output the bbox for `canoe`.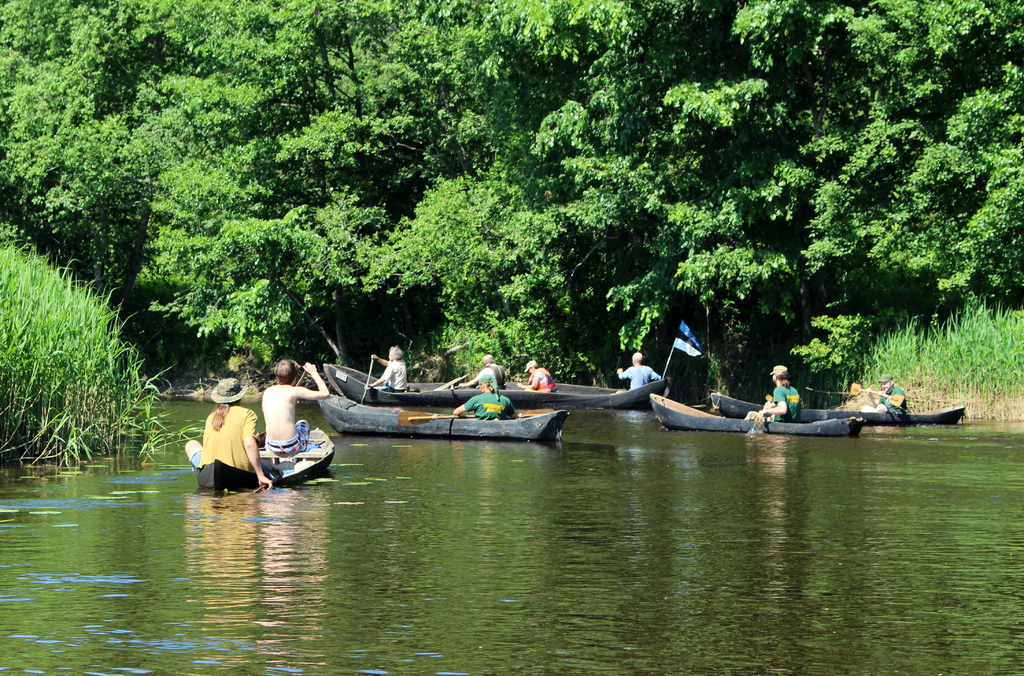
locate(327, 359, 673, 413).
